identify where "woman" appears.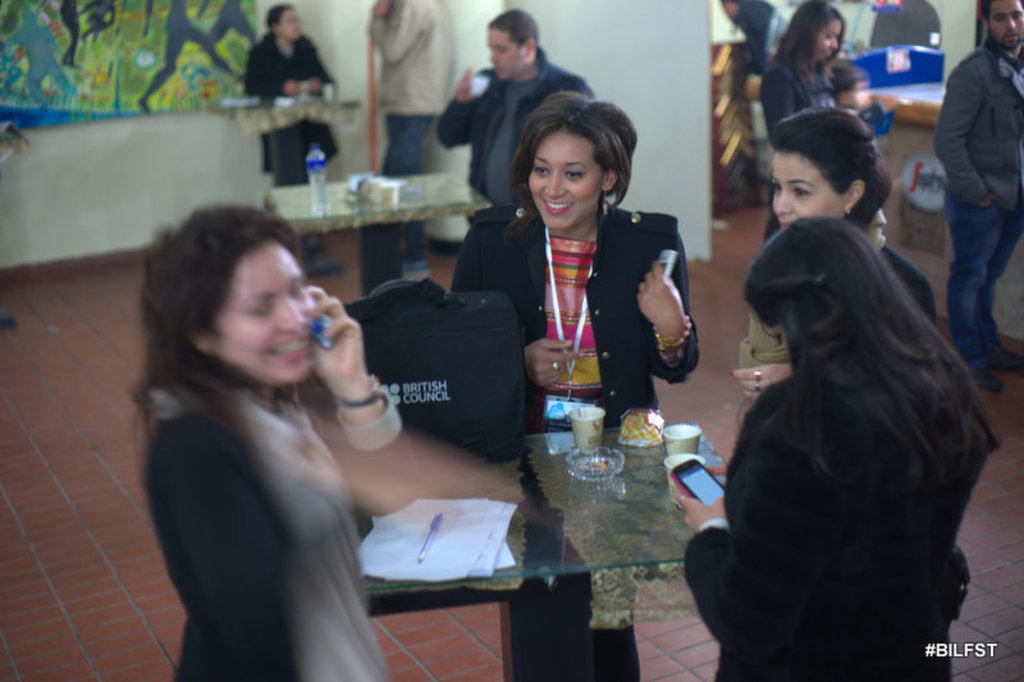
Appears at 242,0,333,193.
